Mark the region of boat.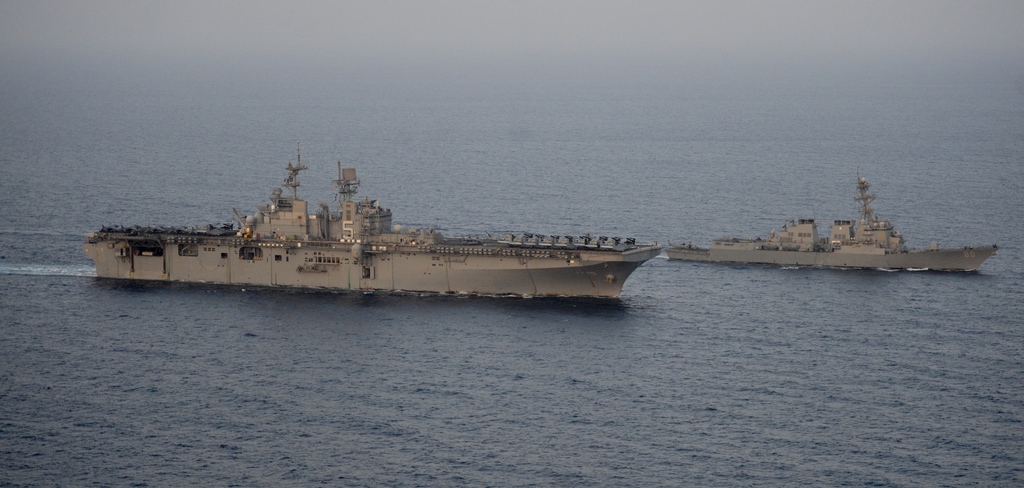
Region: 669:175:1000:277.
